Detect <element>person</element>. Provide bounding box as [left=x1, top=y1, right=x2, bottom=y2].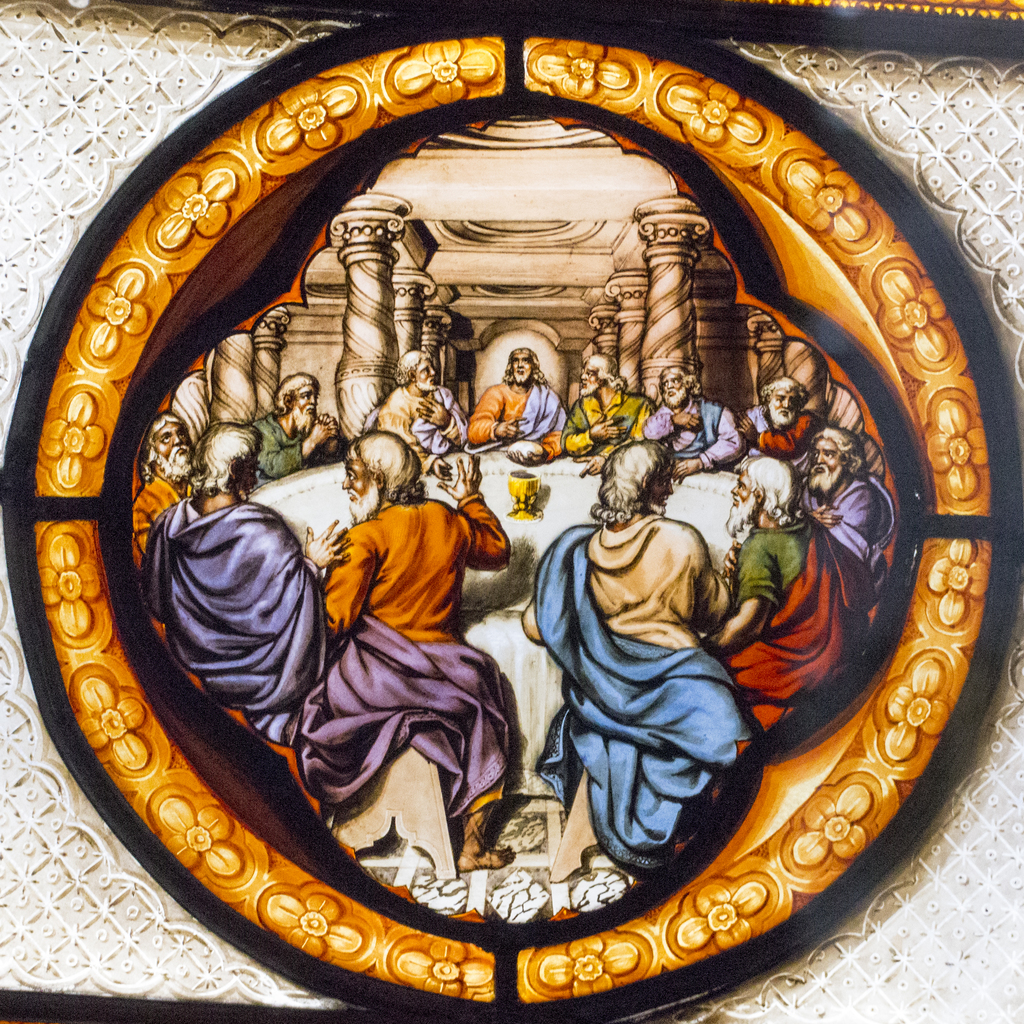
[left=504, top=433, right=739, bottom=840].
